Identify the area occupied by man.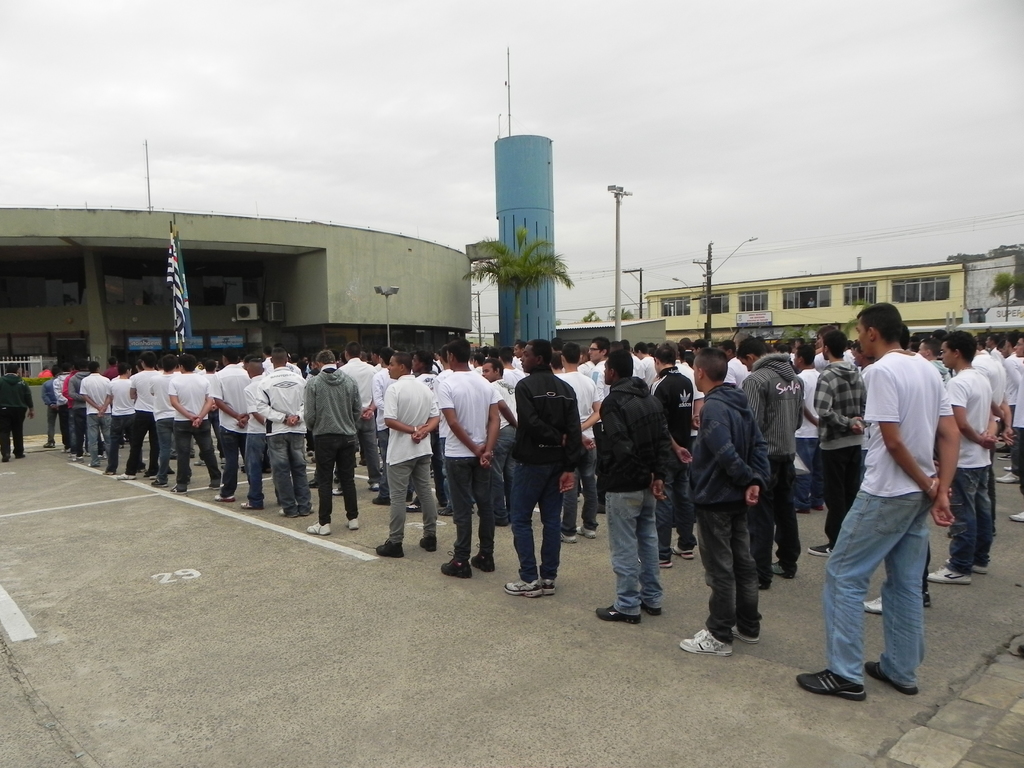
Area: BBox(1012, 335, 1023, 525).
